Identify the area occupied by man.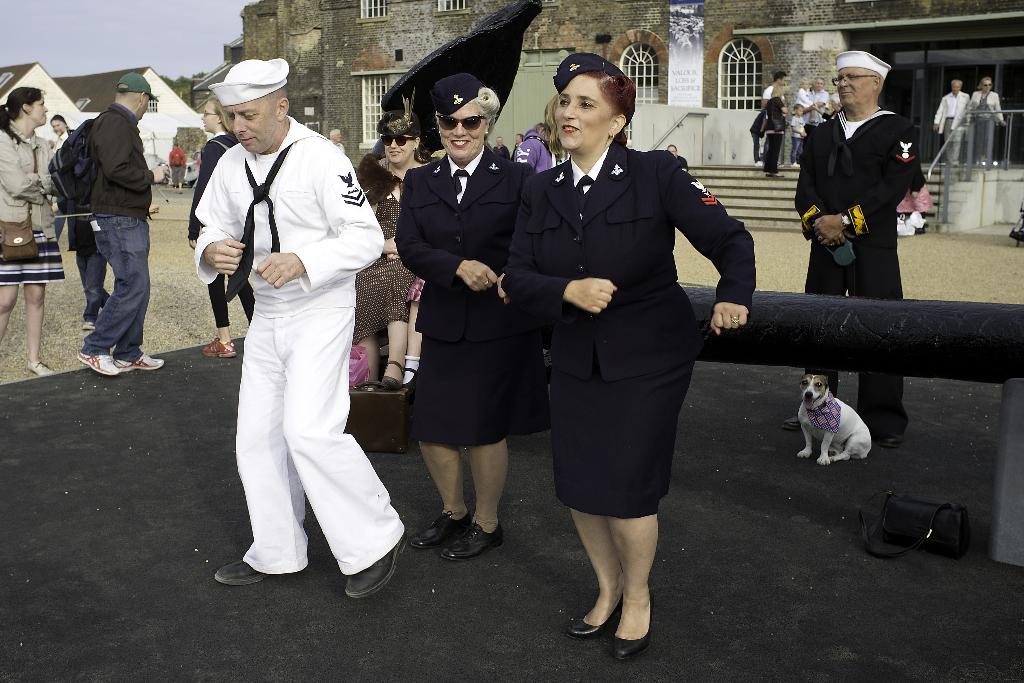
Area: {"x1": 45, "y1": 114, "x2": 73, "y2": 251}.
